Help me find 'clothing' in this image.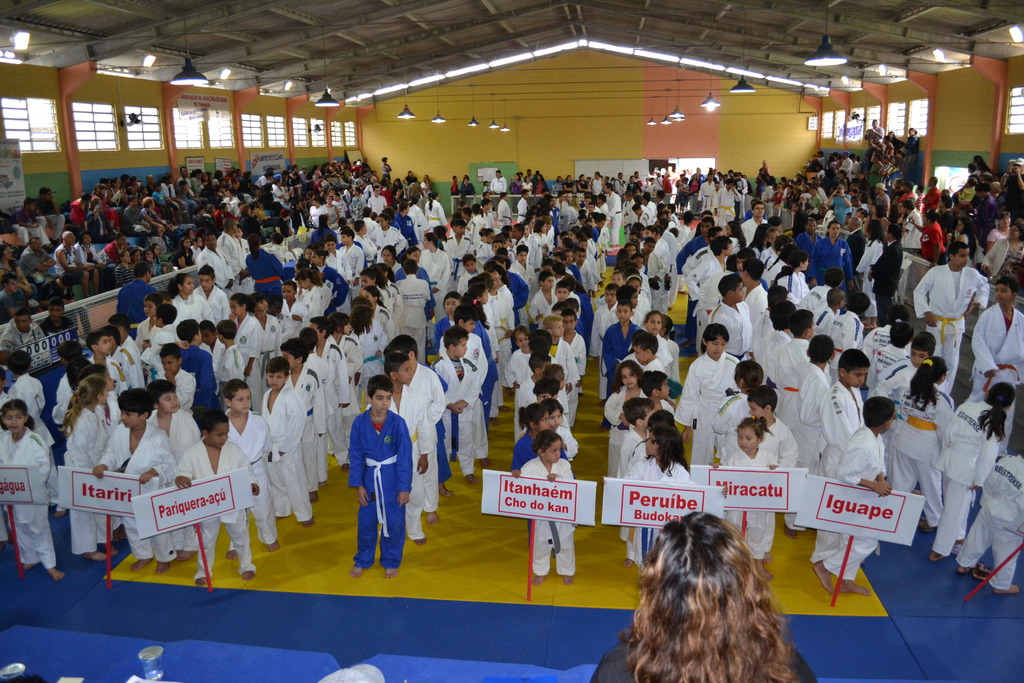
Found it: (920,220,945,258).
